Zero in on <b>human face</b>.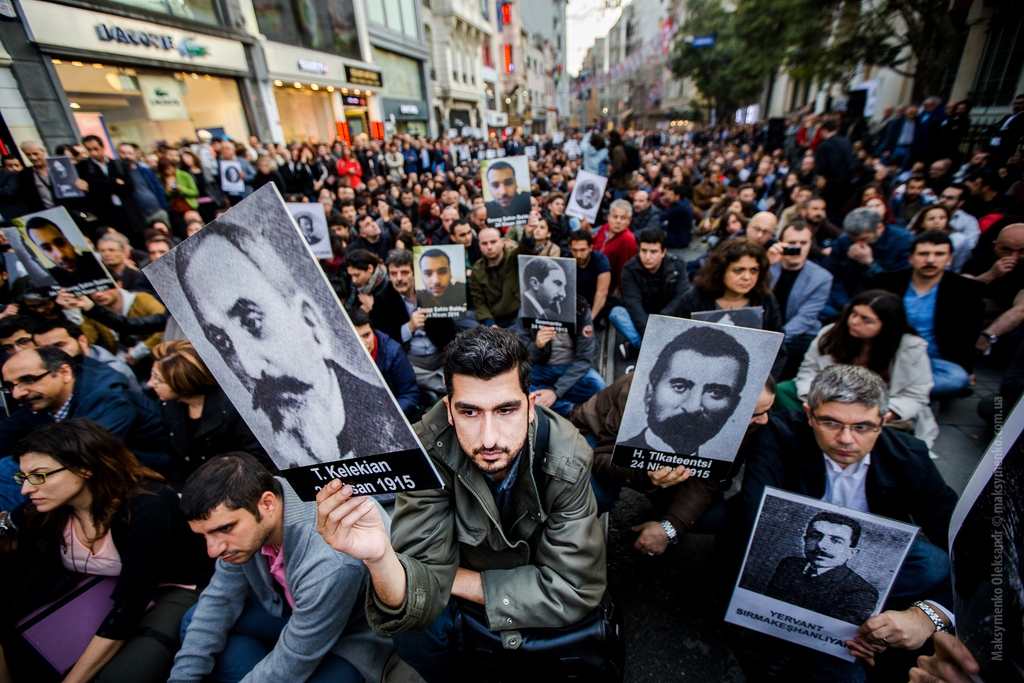
Zeroed in: bbox=(909, 182, 924, 198).
